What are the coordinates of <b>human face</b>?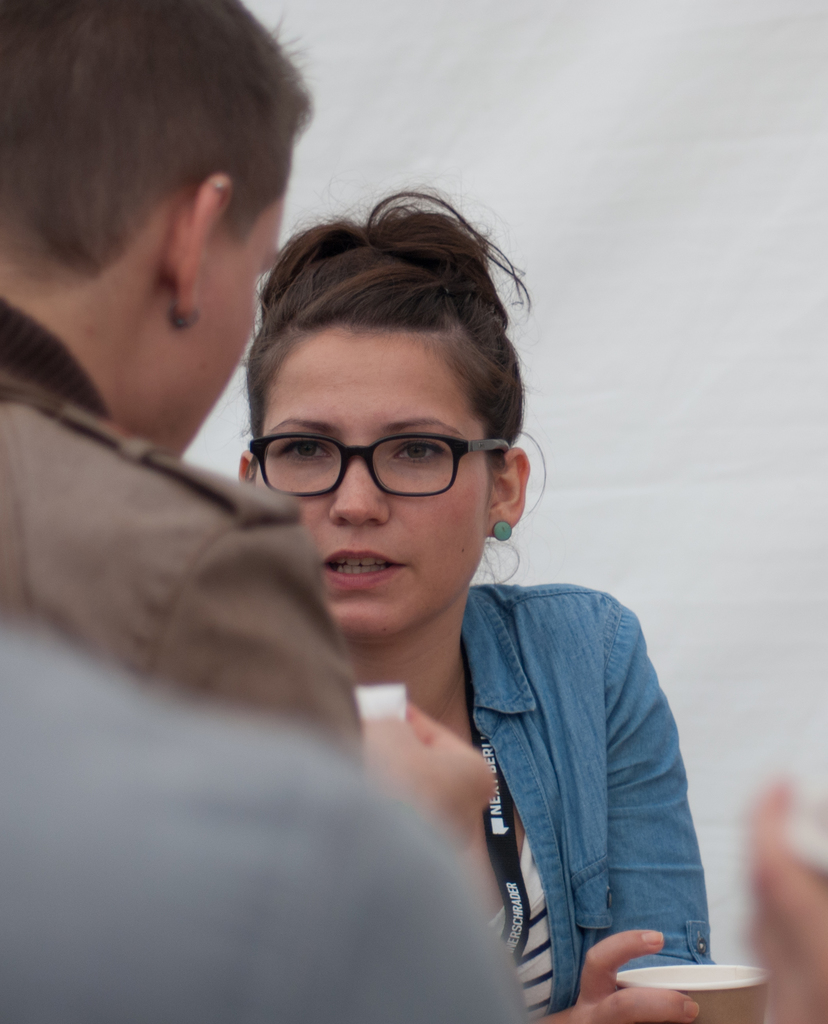
254 324 487 639.
